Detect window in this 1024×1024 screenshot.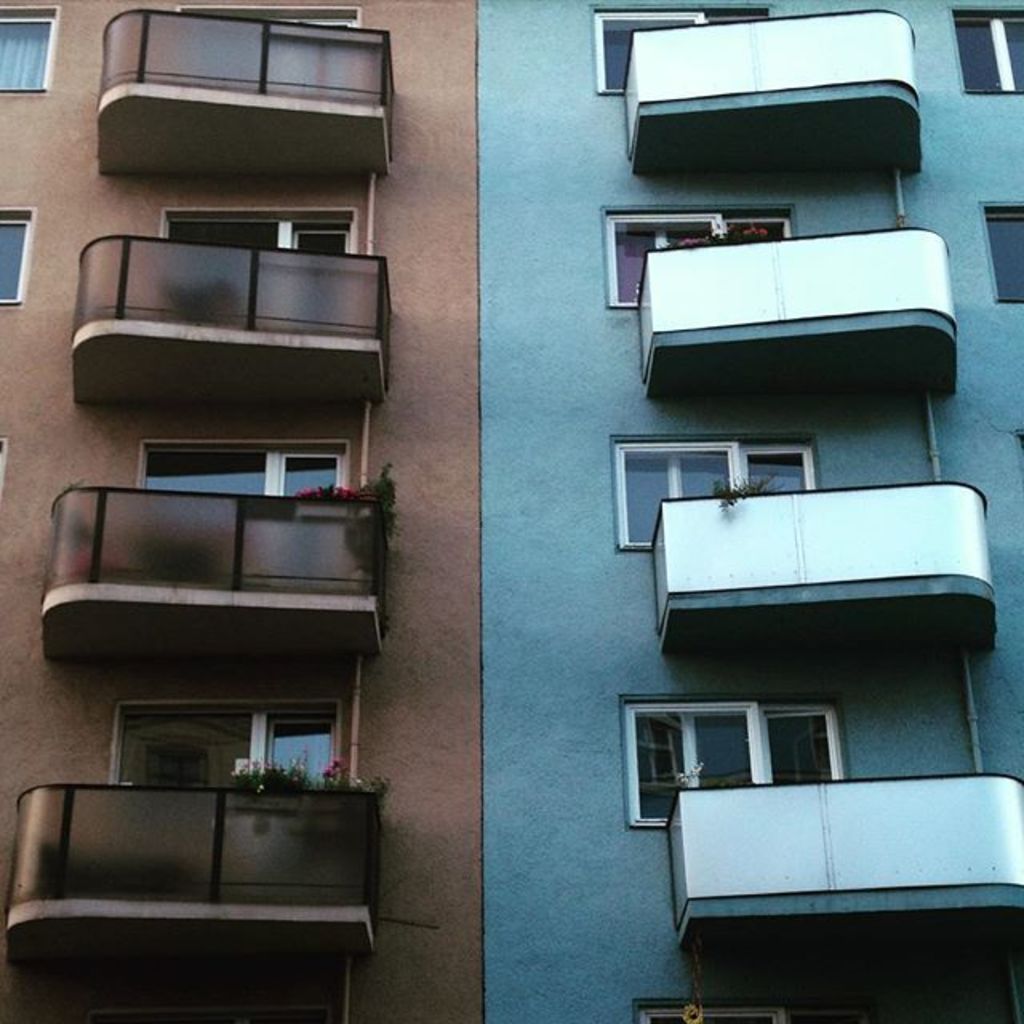
Detection: Rect(952, 14, 1022, 93).
